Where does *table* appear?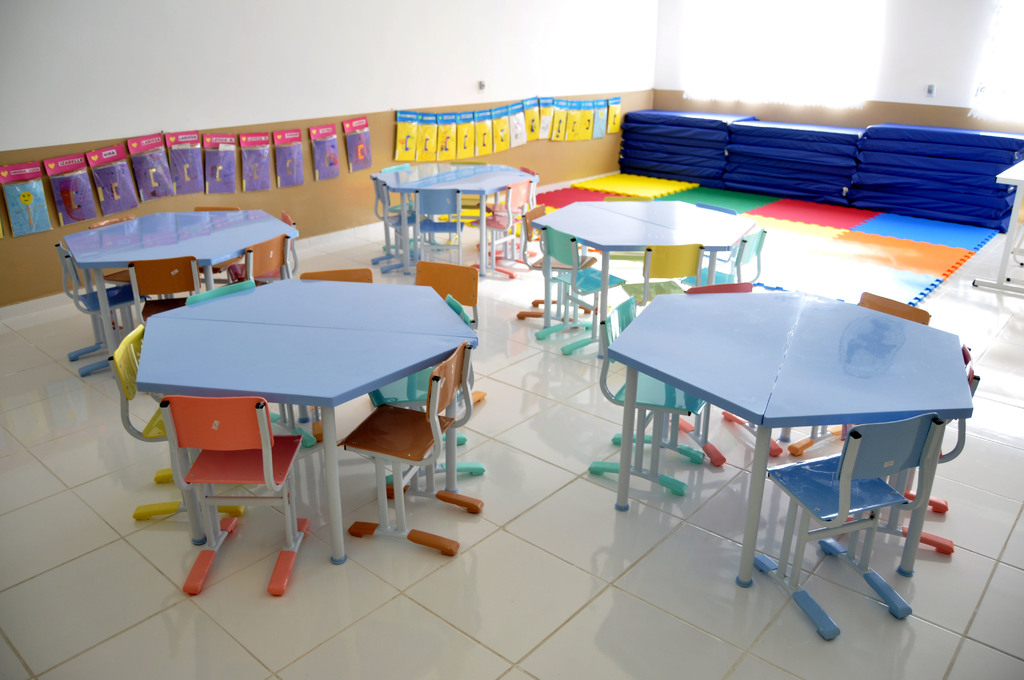
Appears at bbox=[63, 209, 295, 375].
